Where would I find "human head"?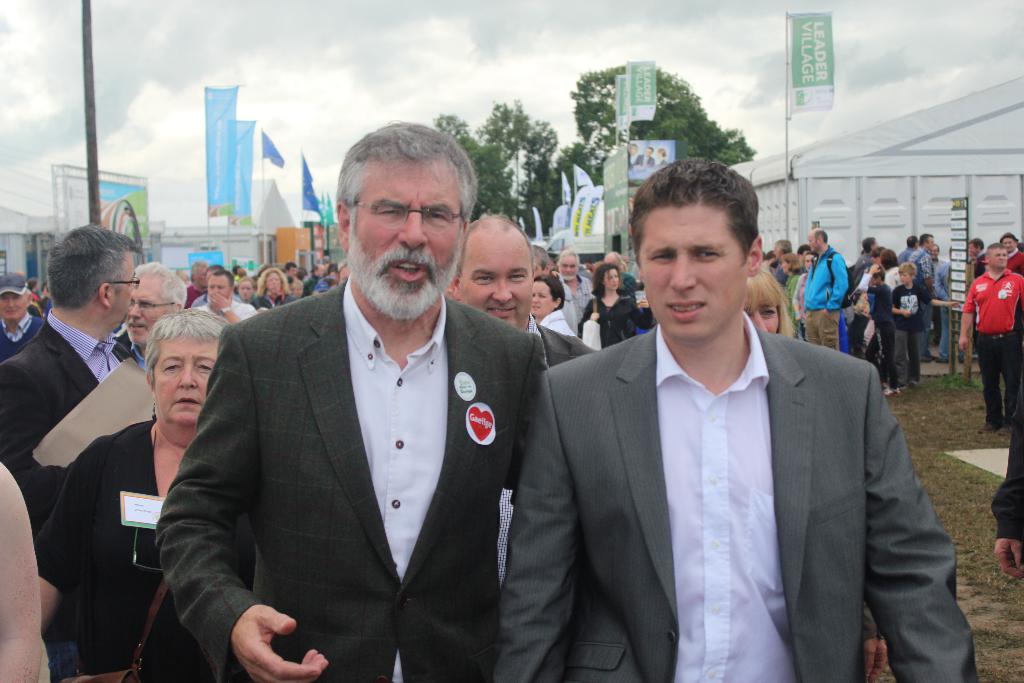
At bbox(965, 238, 982, 260).
